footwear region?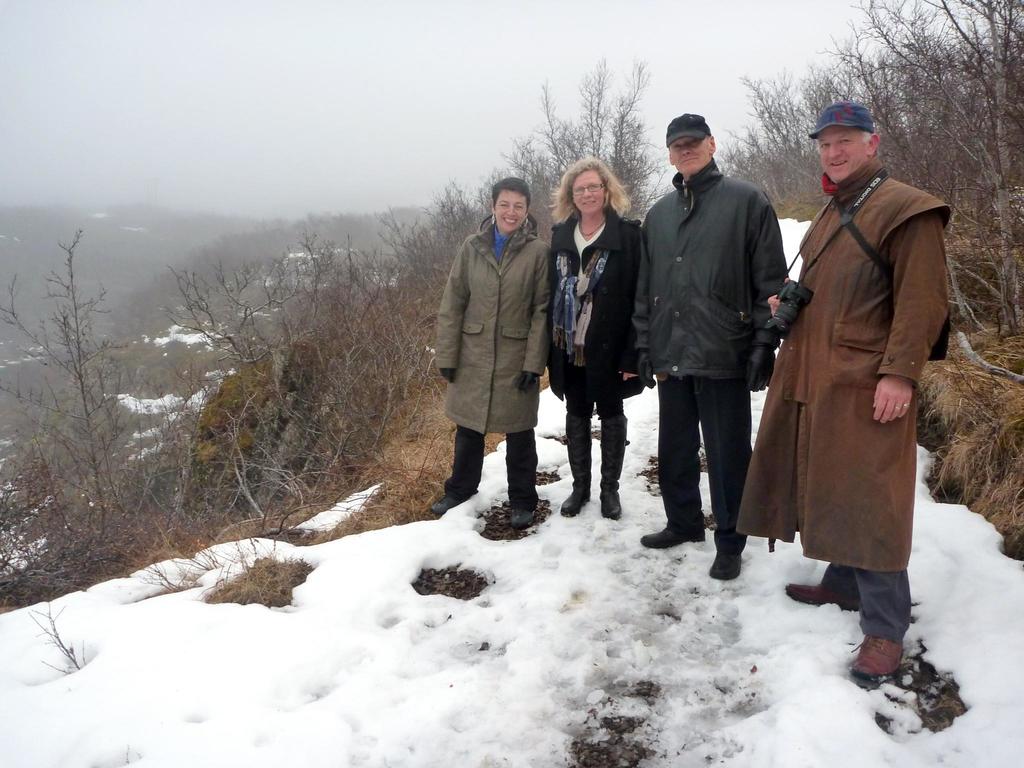
box(708, 540, 739, 577)
